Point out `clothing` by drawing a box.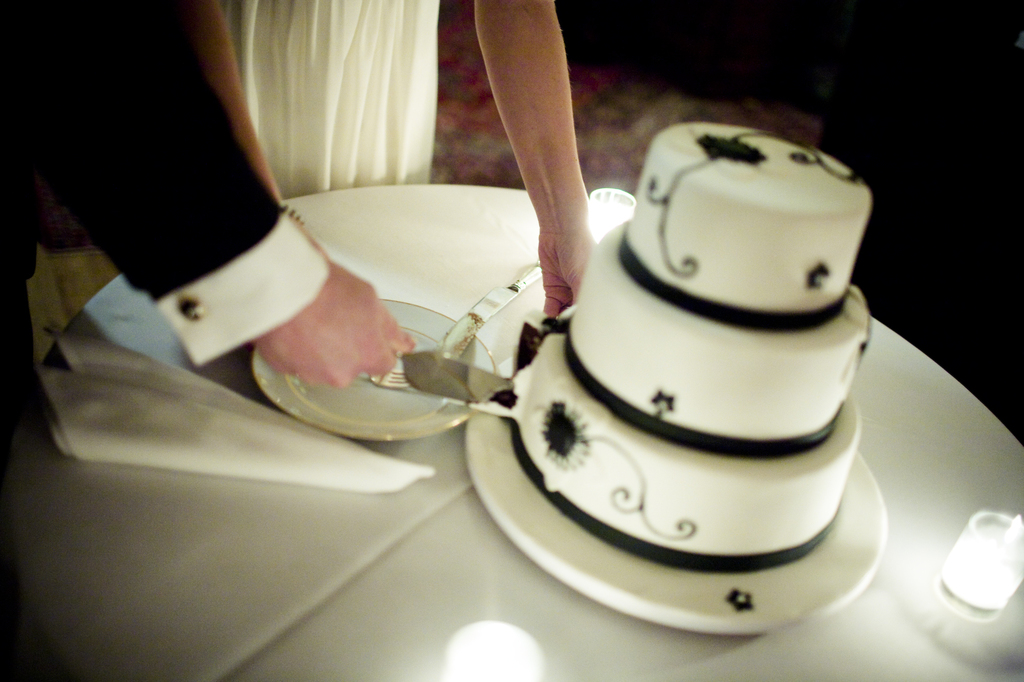
x1=210, y1=0, x2=440, y2=199.
